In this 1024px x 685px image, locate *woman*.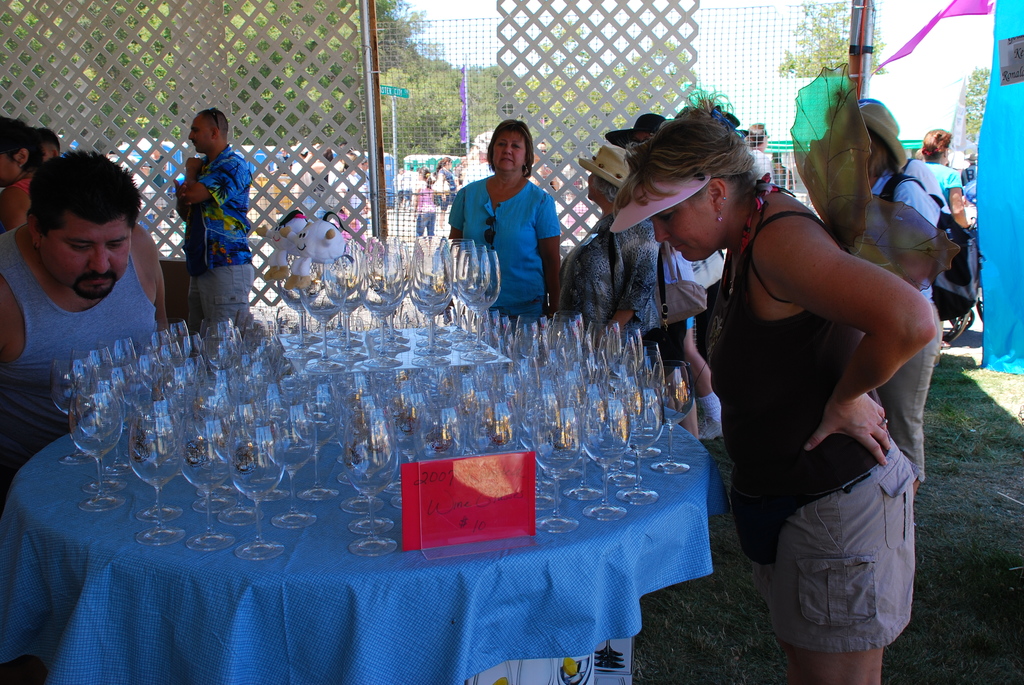
Bounding box: bbox=(413, 162, 435, 258).
